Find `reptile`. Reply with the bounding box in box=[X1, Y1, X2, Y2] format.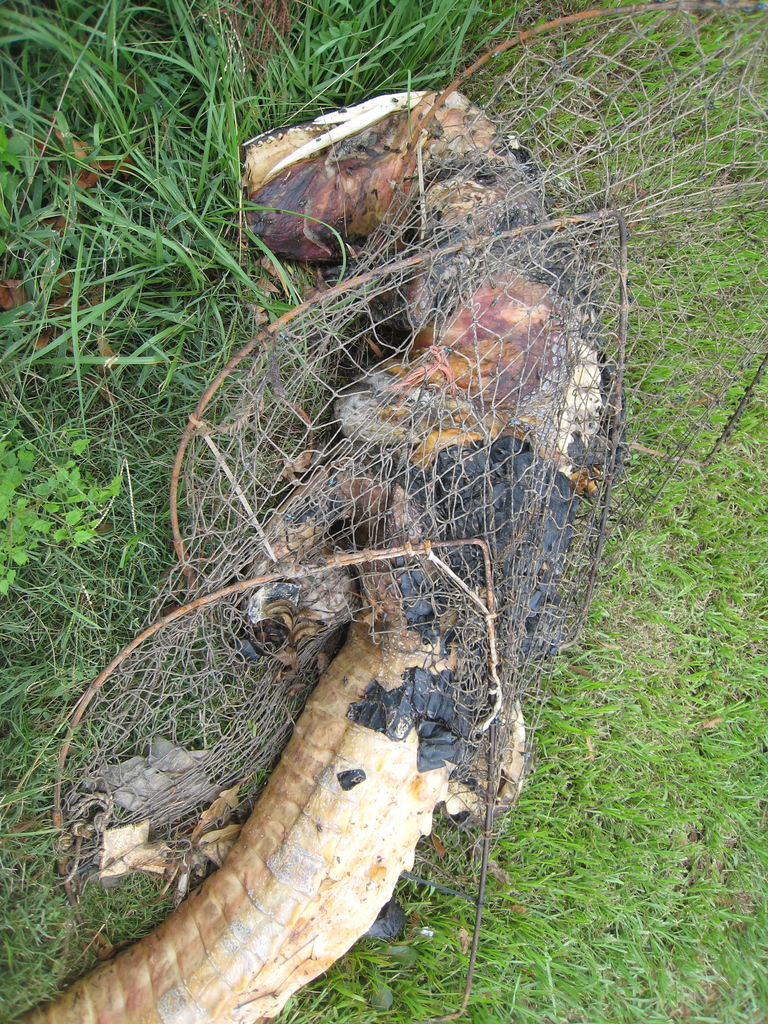
box=[1, 75, 637, 1023].
